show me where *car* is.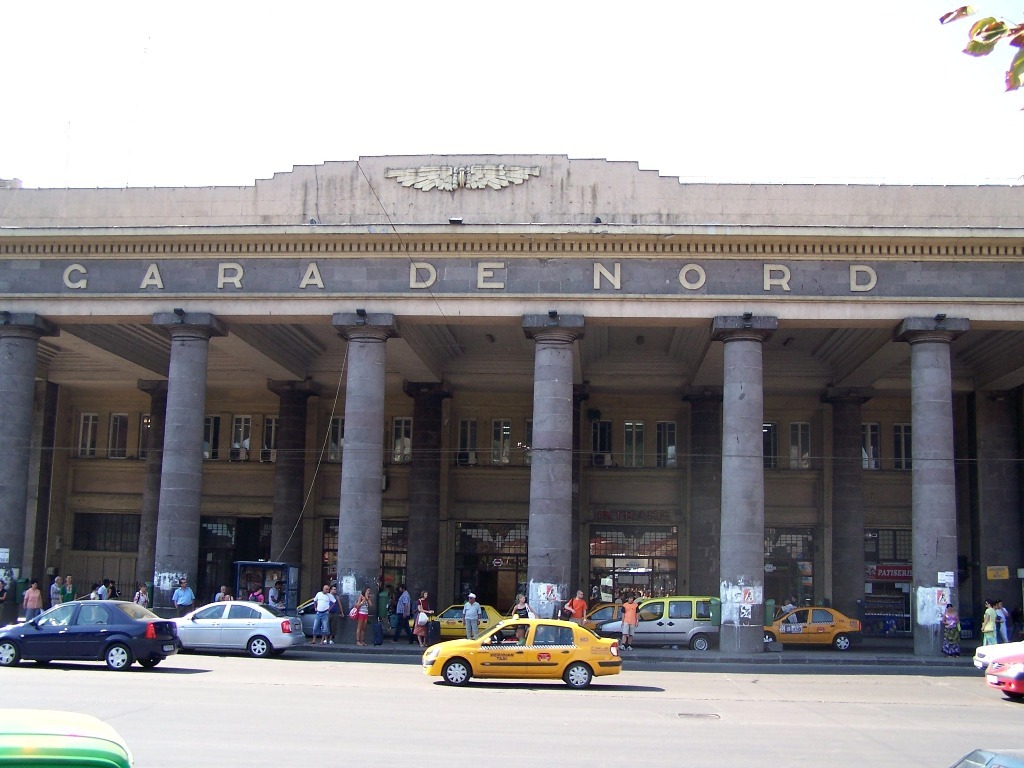
*car* is at <bbox>968, 641, 1023, 662</bbox>.
